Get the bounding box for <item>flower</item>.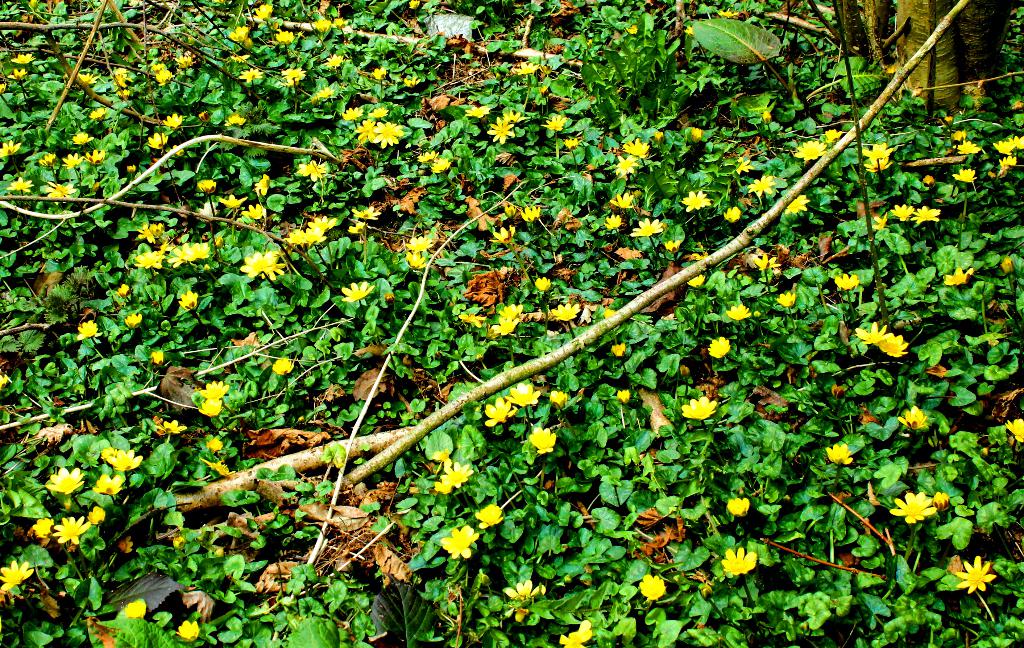
l=653, t=127, r=664, b=148.
